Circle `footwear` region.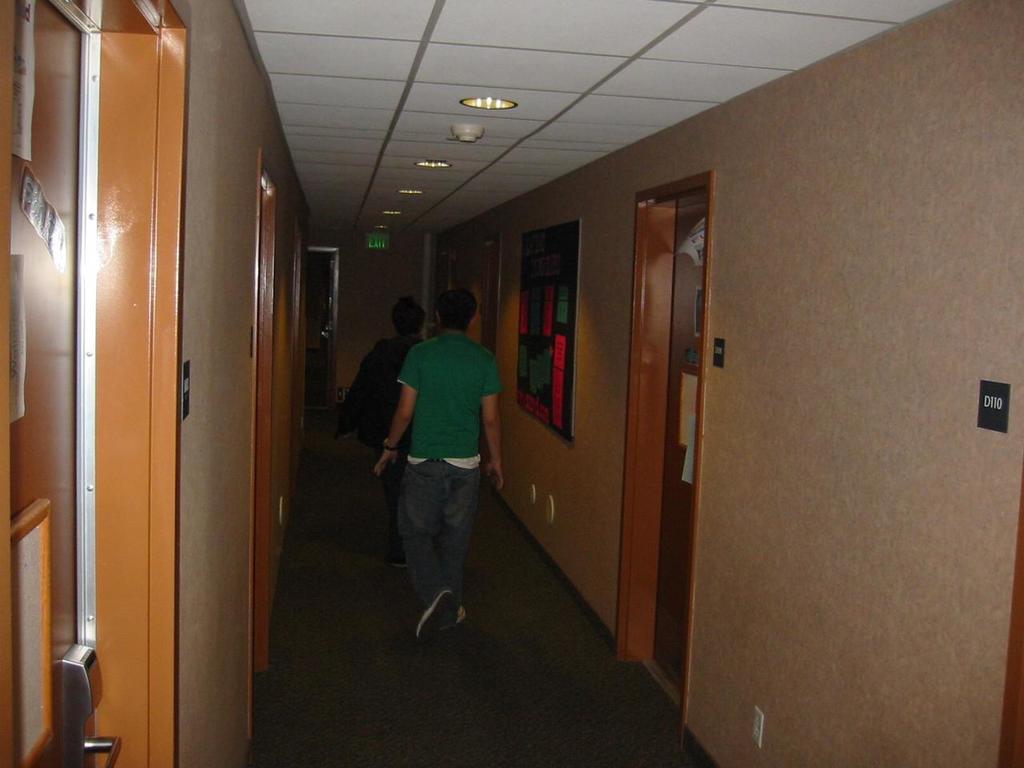
Region: 385,549,406,567.
